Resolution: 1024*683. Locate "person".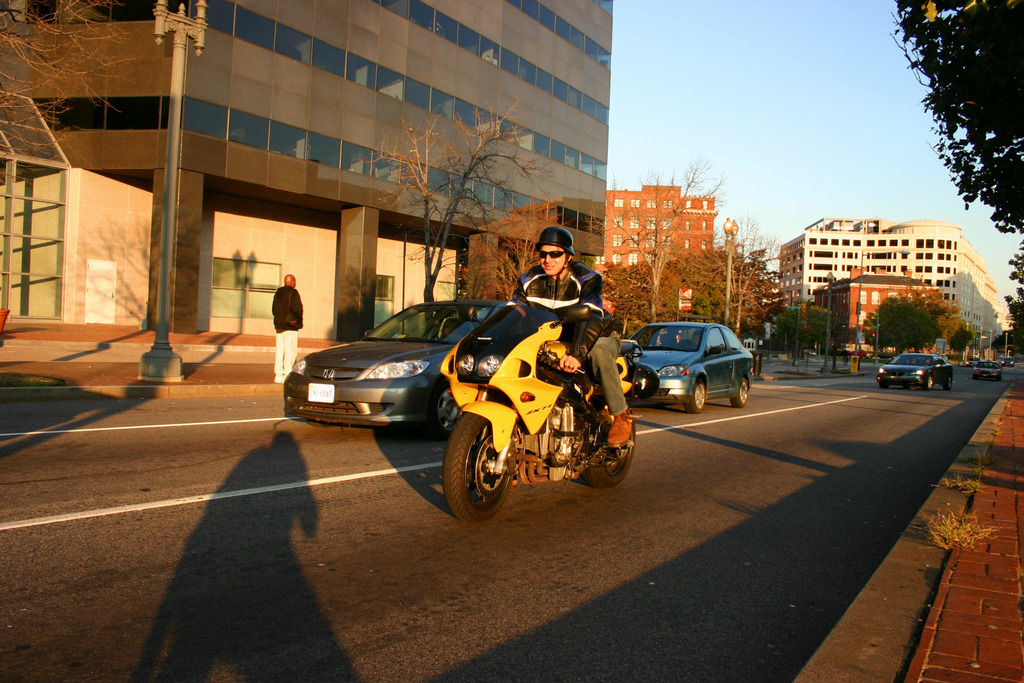
bbox=(504, 223, 634, 447).
